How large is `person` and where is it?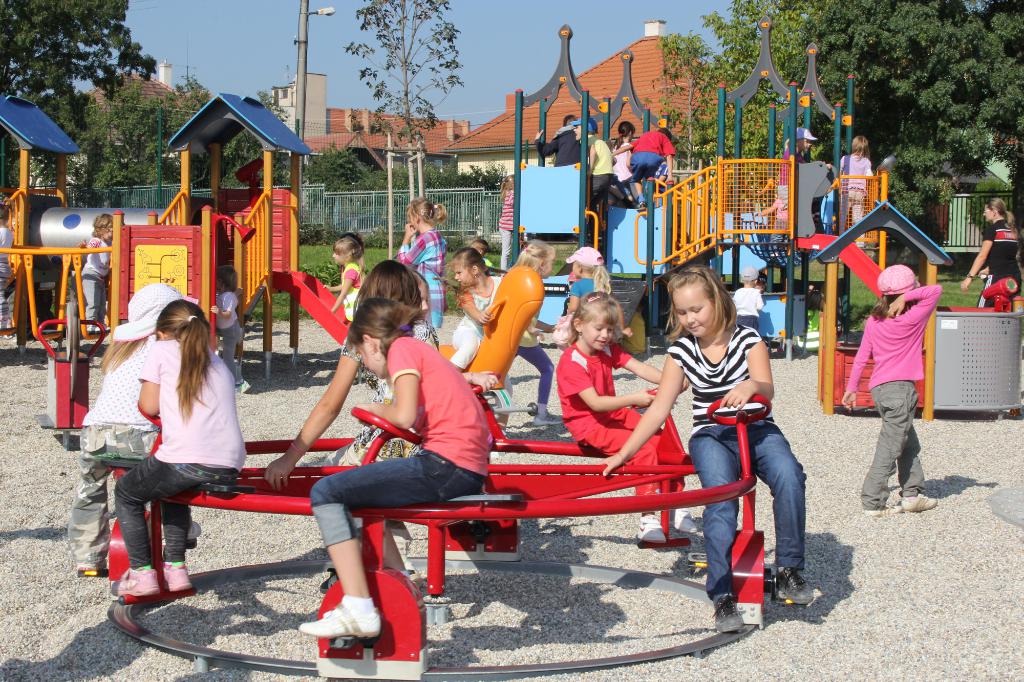
Bounding box: bbox=(829, 136, 876, 244).
